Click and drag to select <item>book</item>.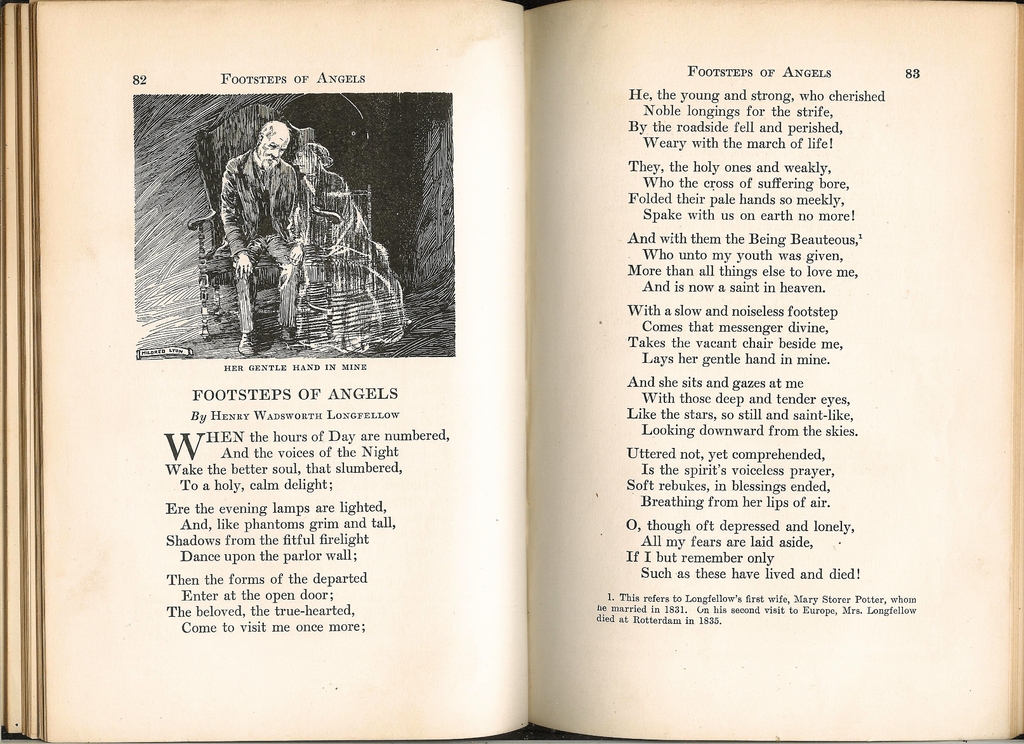
Selection: left=0, top=0, right=1023, bottom=743.
